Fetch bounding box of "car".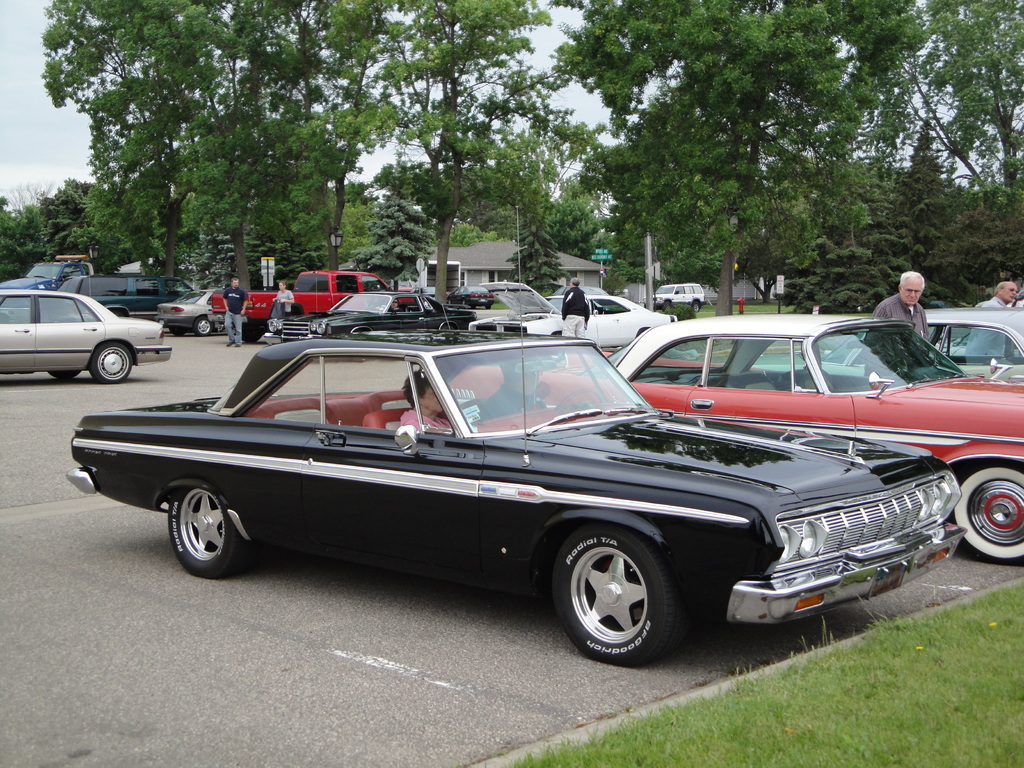
Bbox: {"x1": 0, "y1": 290, "x2": 170, "y2": 385}.
